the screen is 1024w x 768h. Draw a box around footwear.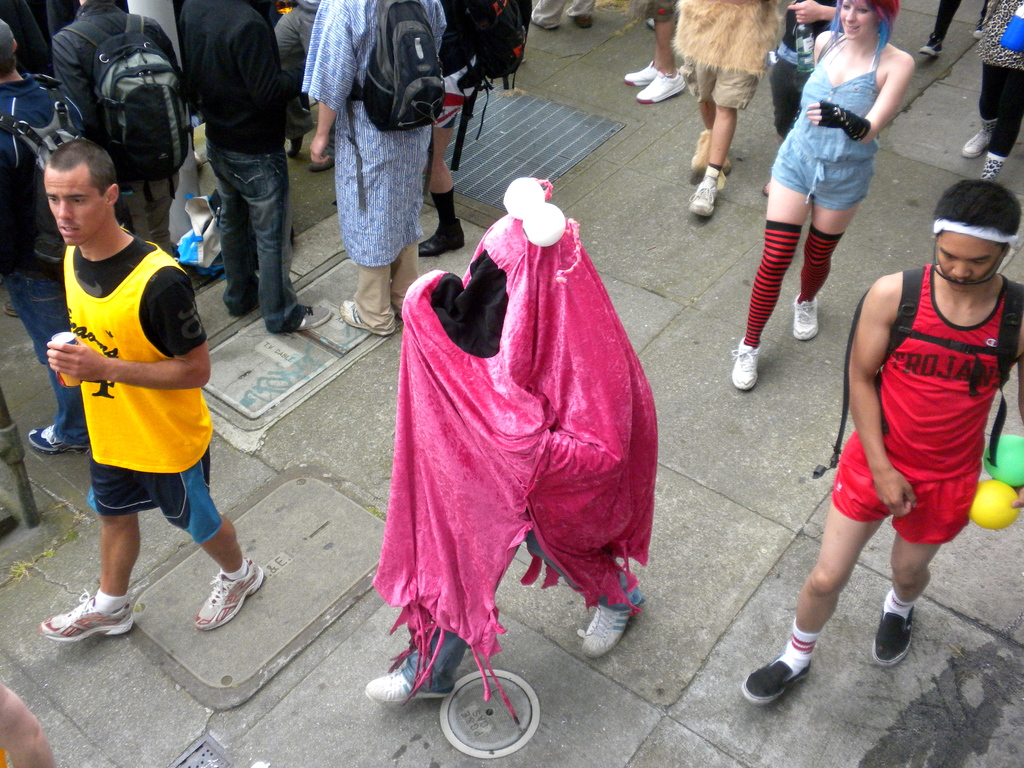
417:211:472:255.
